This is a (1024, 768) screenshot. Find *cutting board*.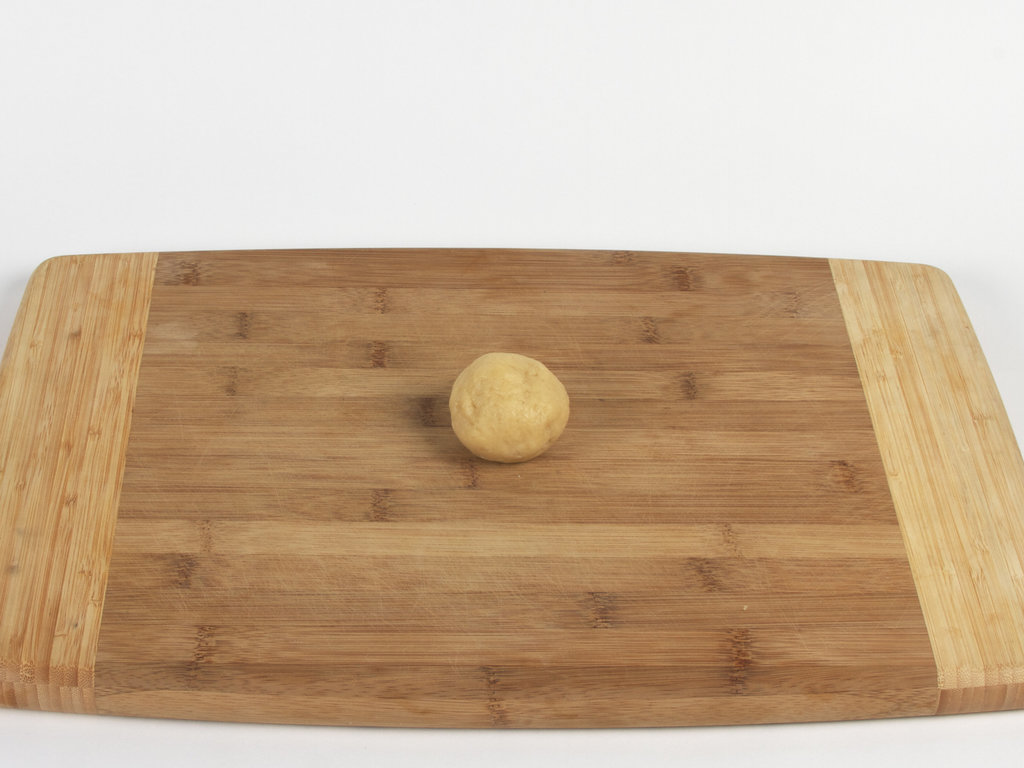
Bounding box: [0, 248, 1023, 738].
